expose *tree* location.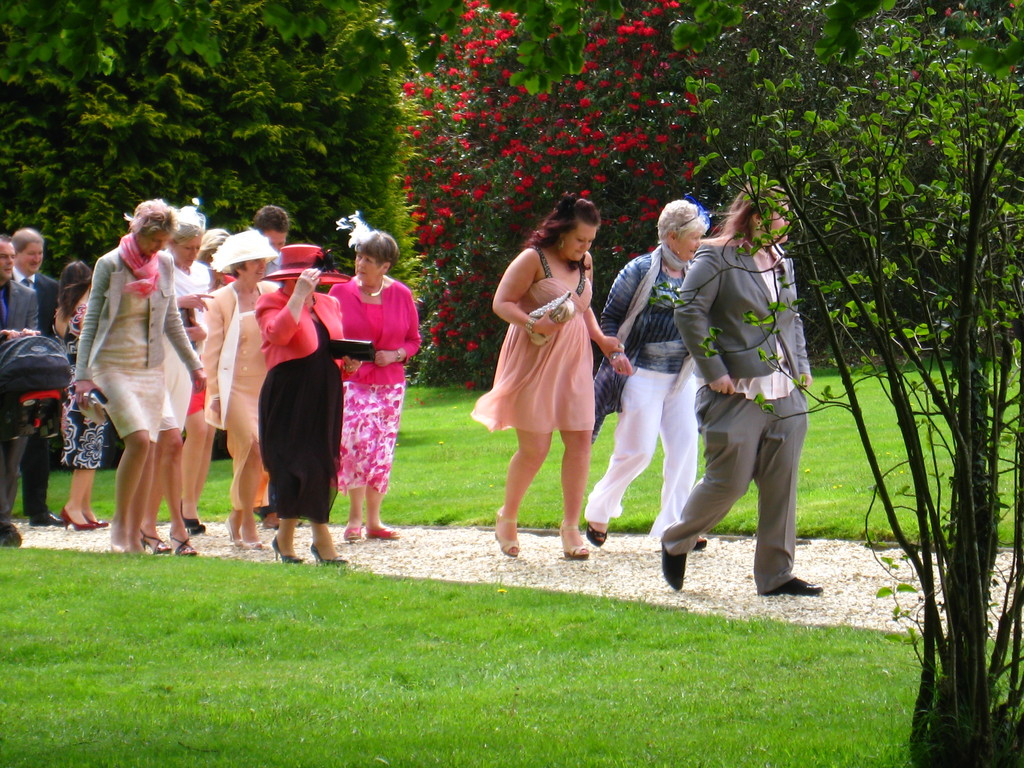
Exposed at BBox(397, 0, 682, 388).
